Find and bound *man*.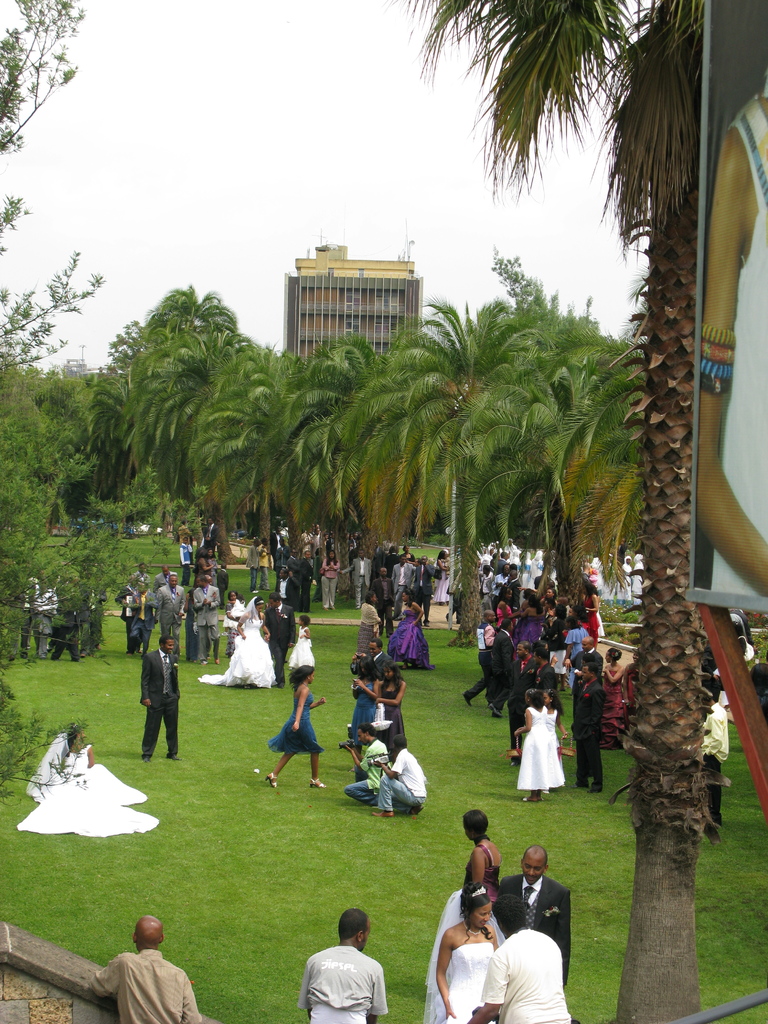
Bound: (497, 641, 540, 758).
